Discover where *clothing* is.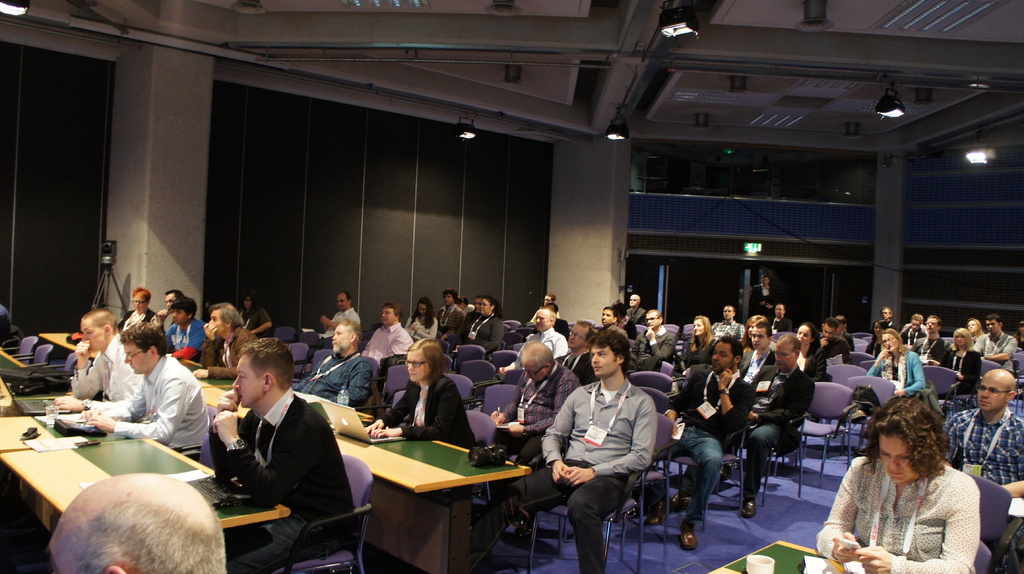
Discovered at [x1=623, y1=305, x2=646, y2=326].
